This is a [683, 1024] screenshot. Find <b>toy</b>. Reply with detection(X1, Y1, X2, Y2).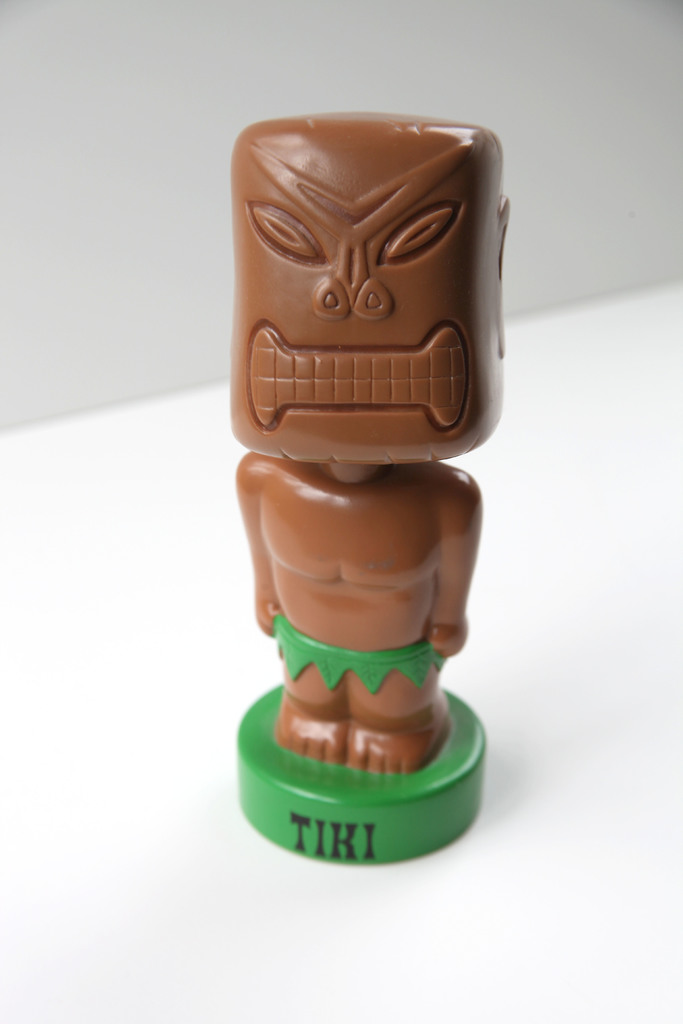
detection(212, 99, 508, 860).
